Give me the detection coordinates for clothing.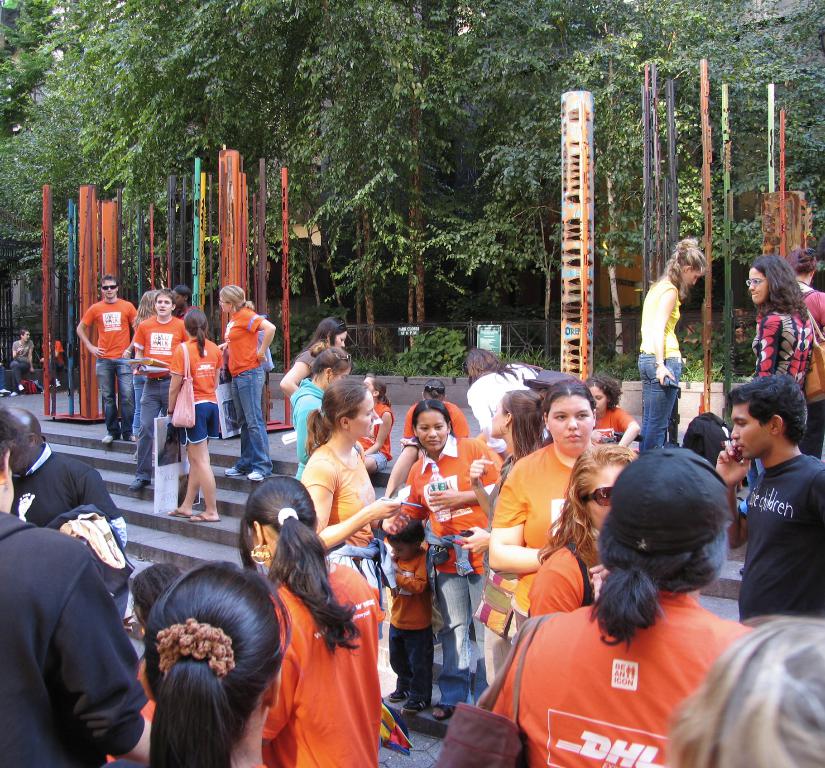
box(755, 293, 814, 407).
